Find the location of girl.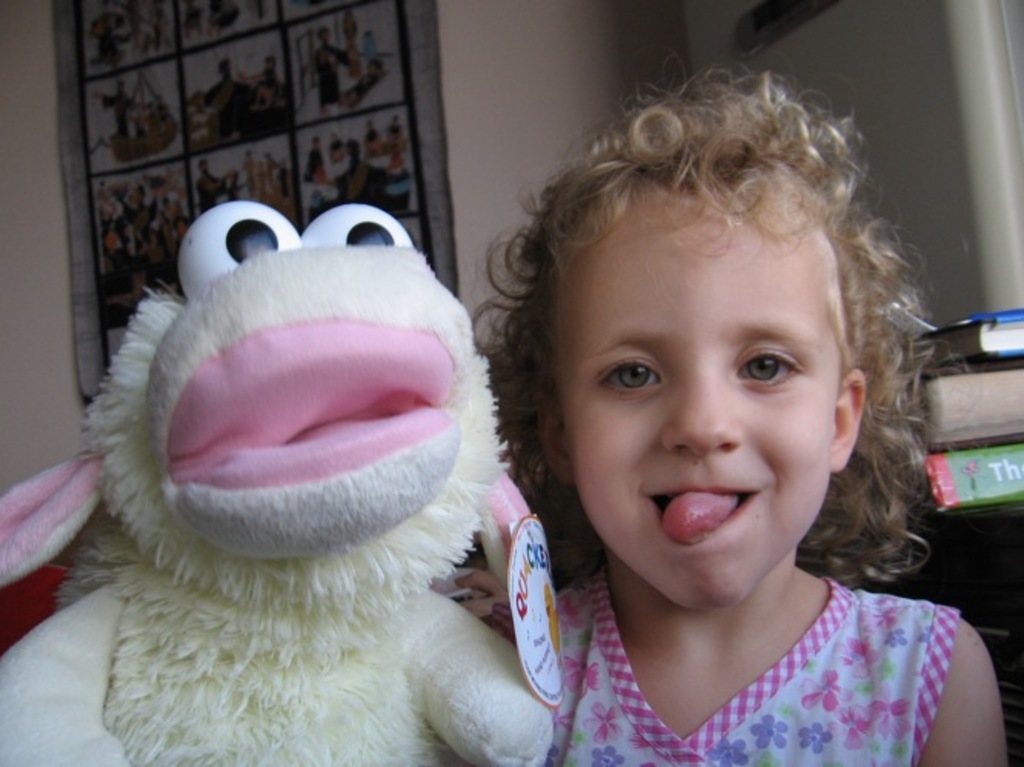
Location: locate(447, 45, 1010, 765).
